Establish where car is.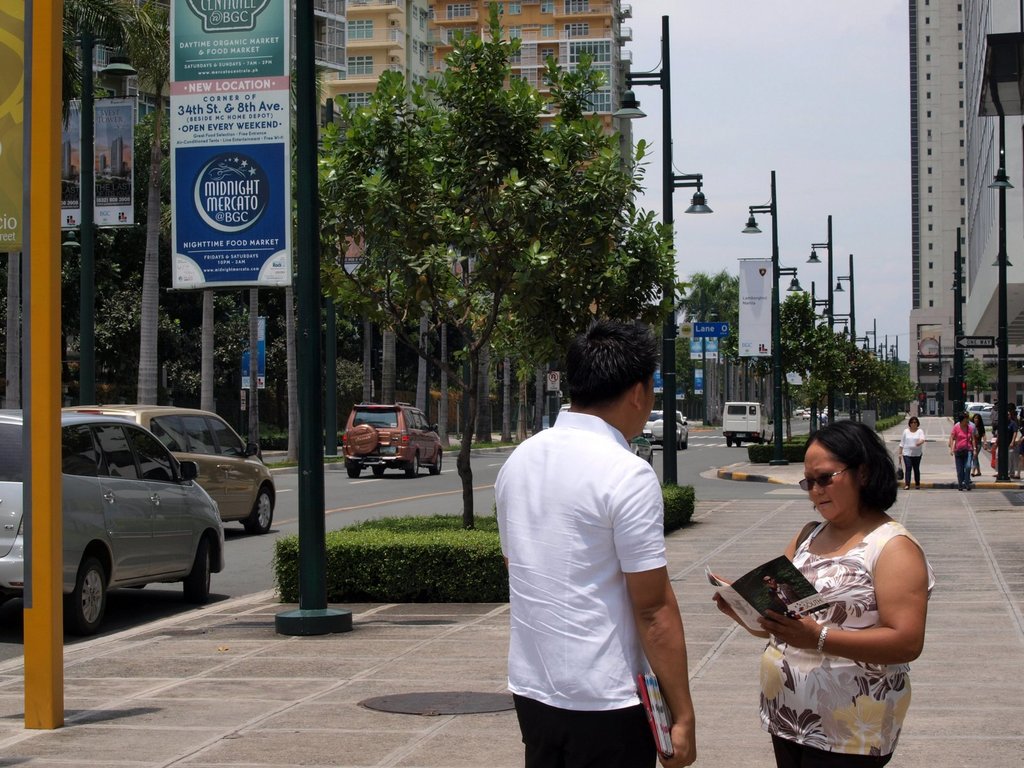
Established at [722, 399, 776, 450].
